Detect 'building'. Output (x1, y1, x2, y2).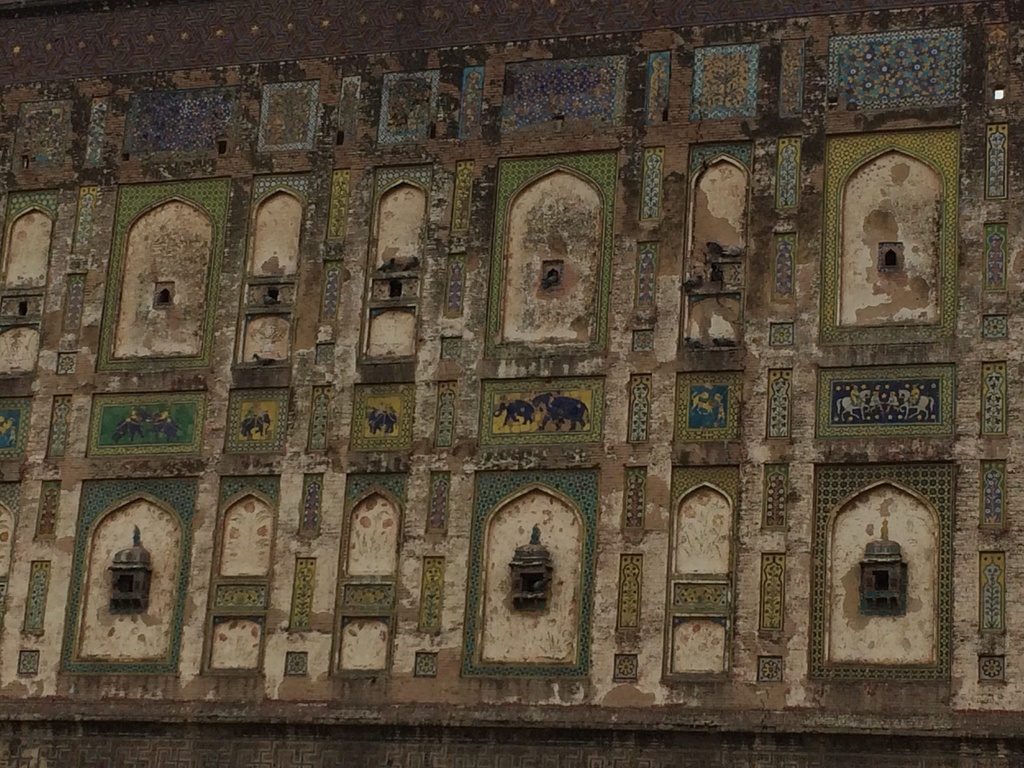
(1, 0, 1023, 767).
